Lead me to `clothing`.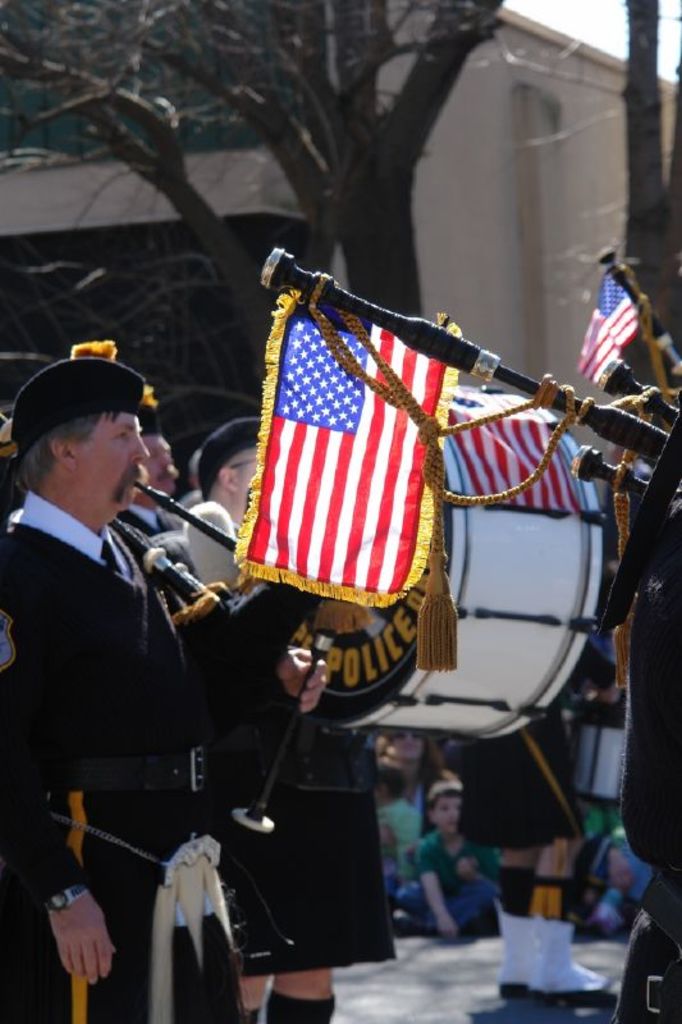
Lead to 118, 503, 160, 548.
